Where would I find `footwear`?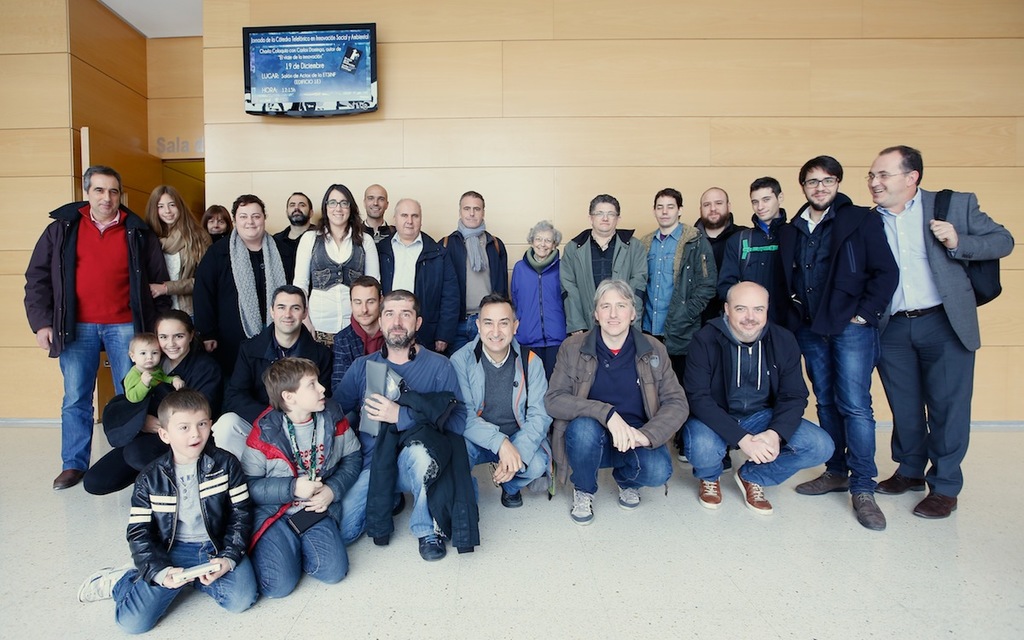
At 567/489/595/527.
